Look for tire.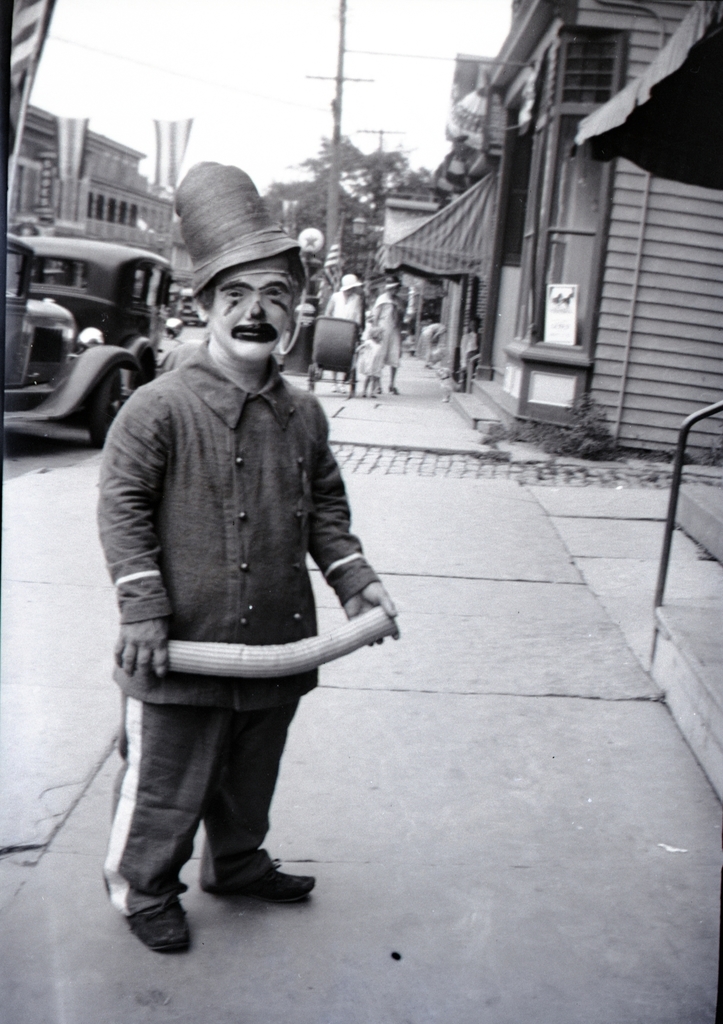
Found: detection(312, 320, 355, 371).
